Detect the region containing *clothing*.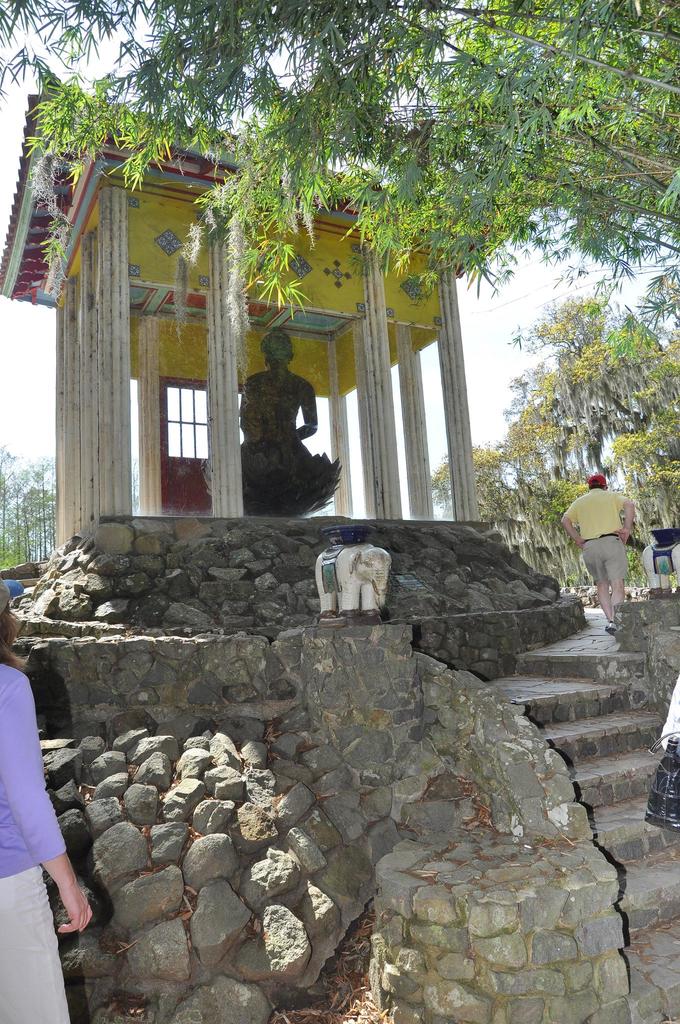
0,659,72,1023.
